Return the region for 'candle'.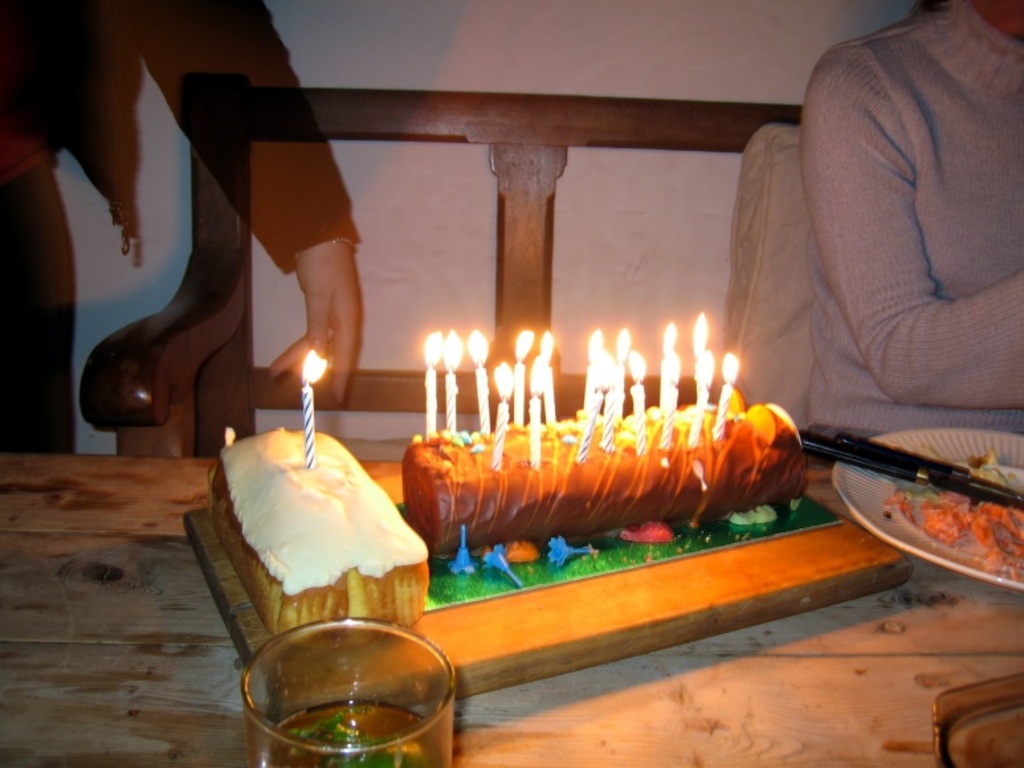
l=441, t=331, r=464, b=432.
